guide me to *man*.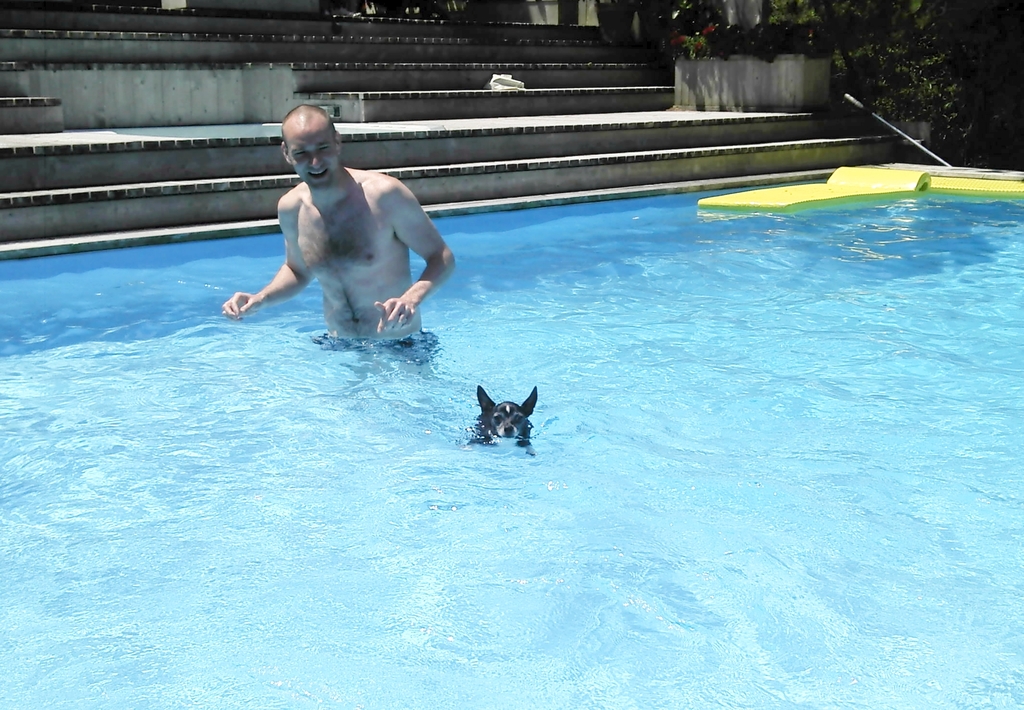
Guidance: x1=228 y1=106 x2=442 y2=361.
